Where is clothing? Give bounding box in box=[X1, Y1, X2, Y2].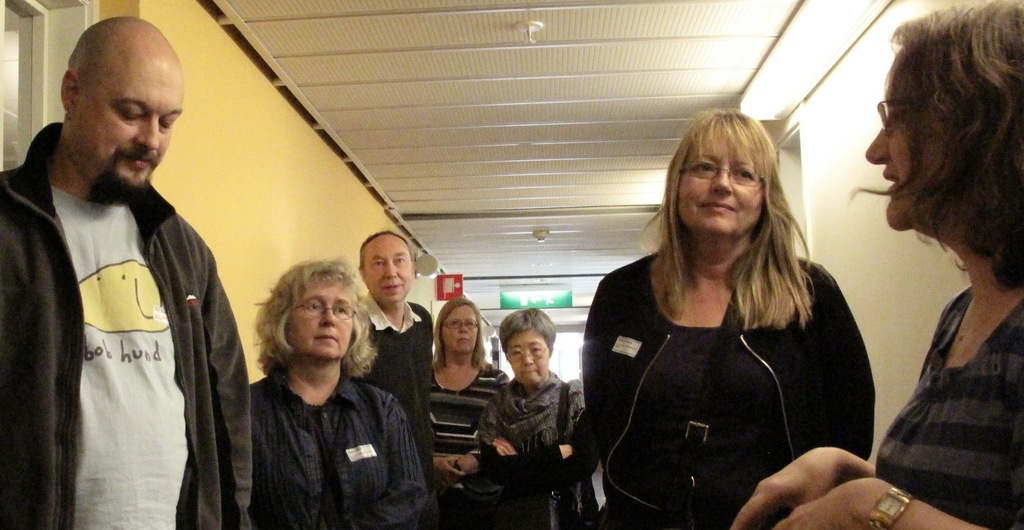
box=[874, 285, 1022, 529].
